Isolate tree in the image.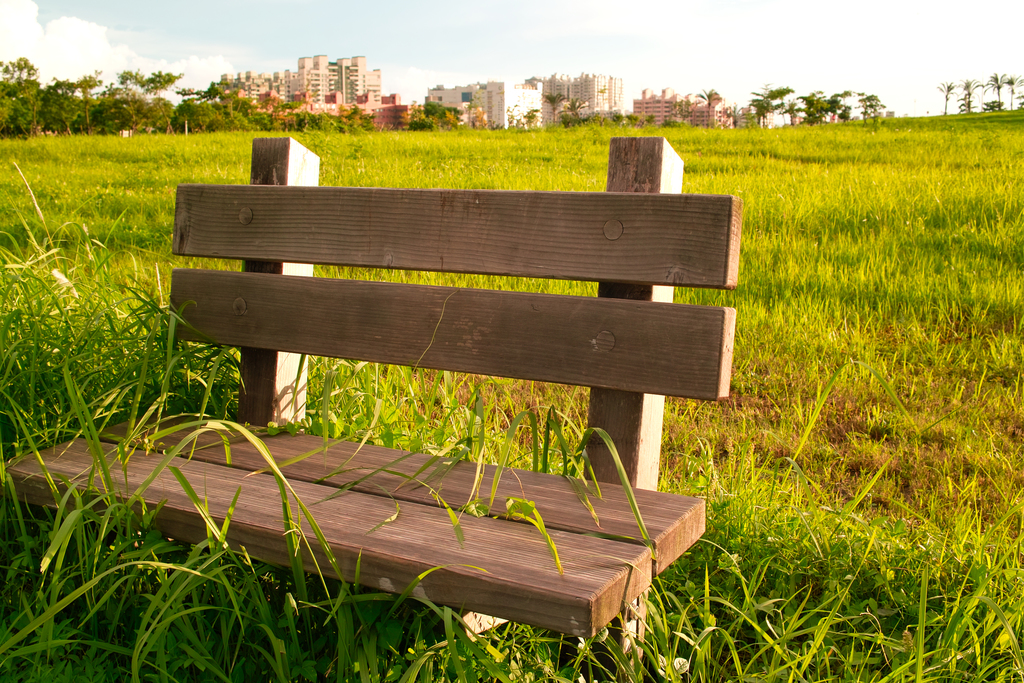
Isolated region: 414, 99, 458, 131.
